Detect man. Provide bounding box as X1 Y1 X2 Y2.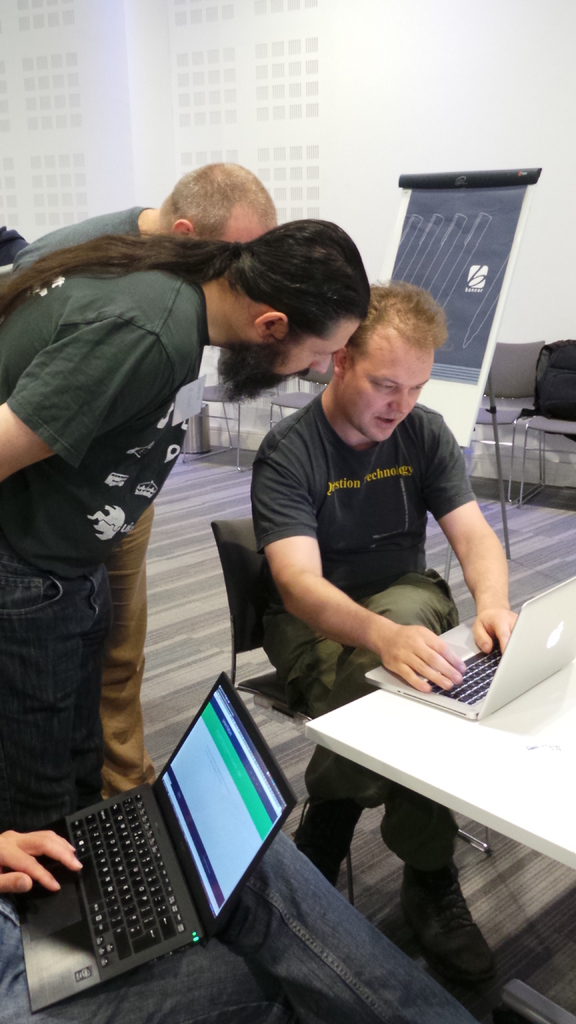
253 282 520 992.
